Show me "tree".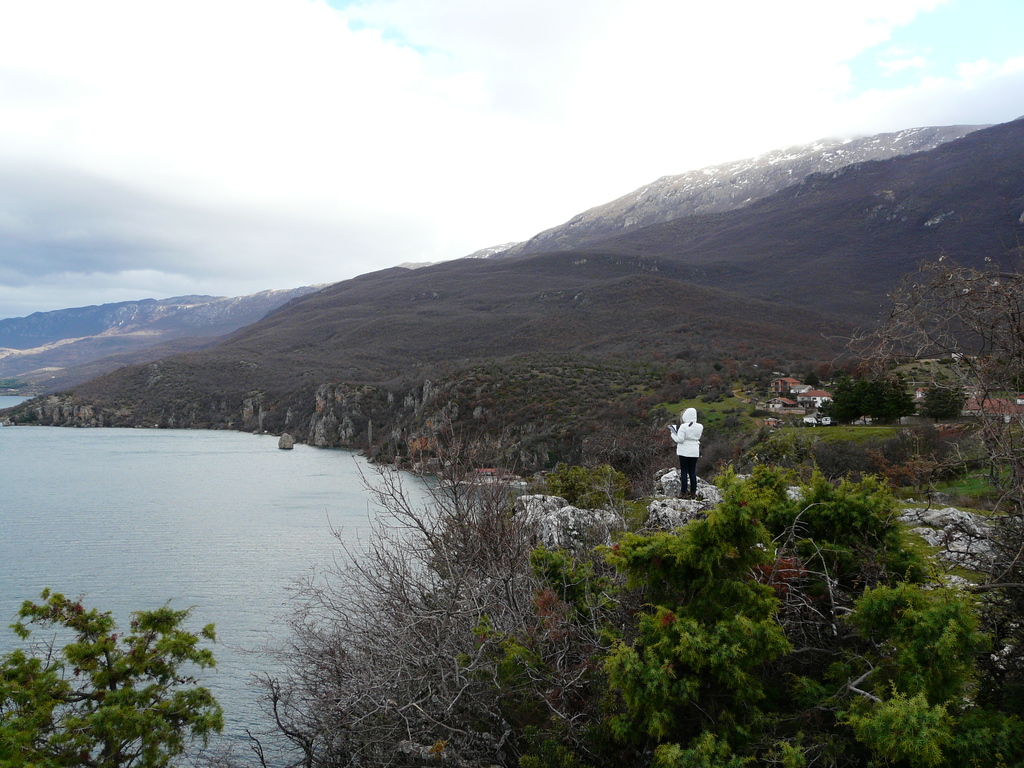
"tree" is here: <bbox>236, 420, 1023, 767</bbox>.
